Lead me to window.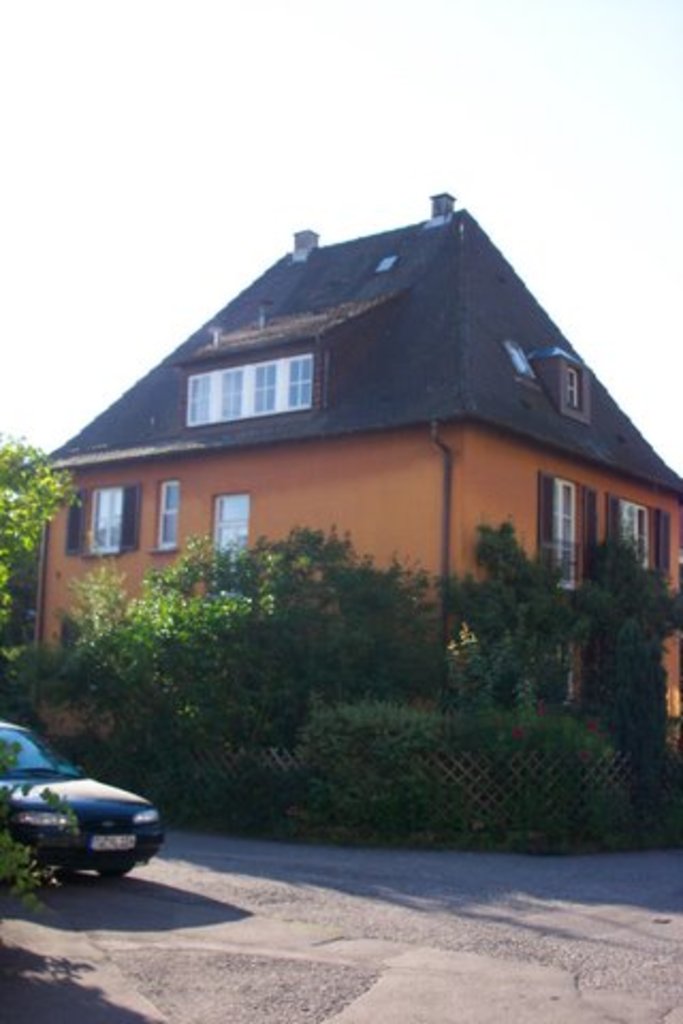
Lead to [left=209, top=486, right=252, bottom=570].
